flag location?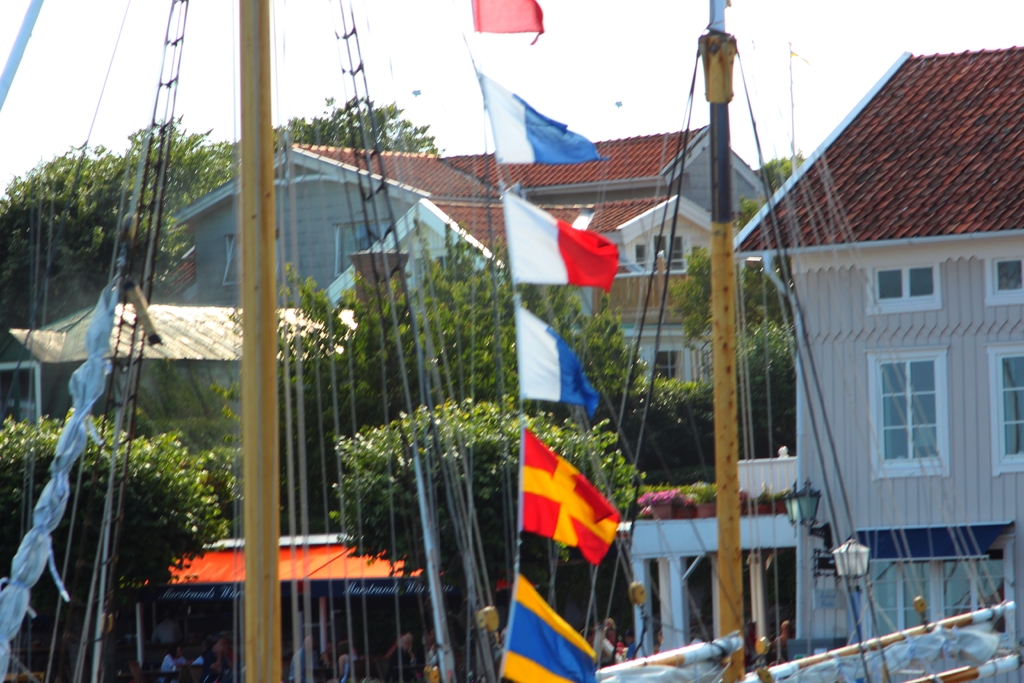
pyautogui.locateOnScreen(481, 71, 613, 167)
